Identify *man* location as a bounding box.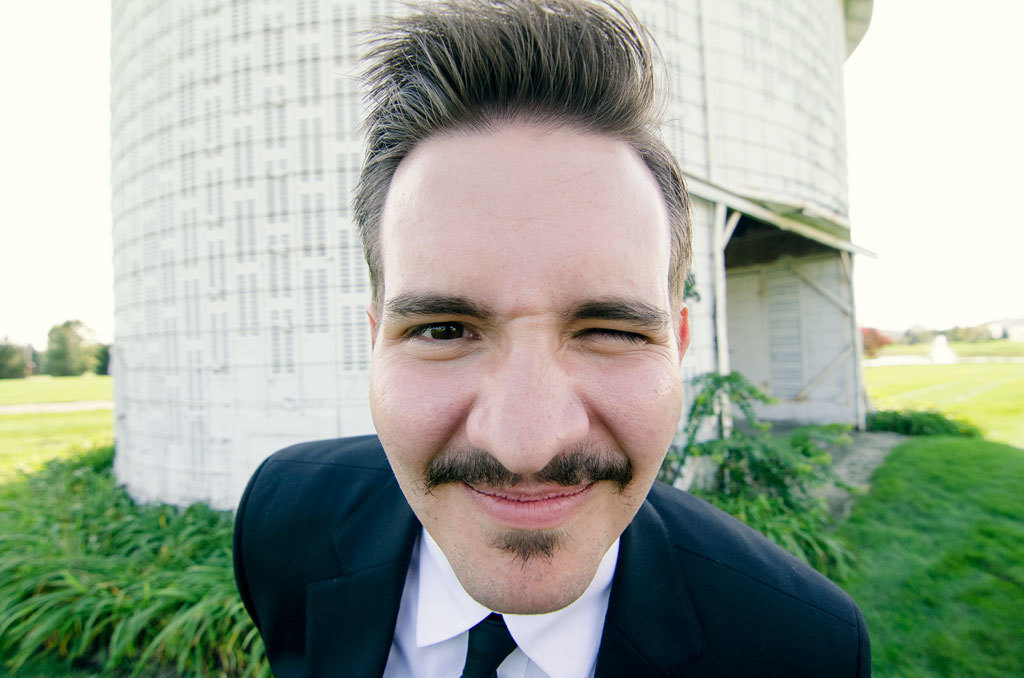
pyautogui.locateOnScreen(222, 0, 880, 677).
